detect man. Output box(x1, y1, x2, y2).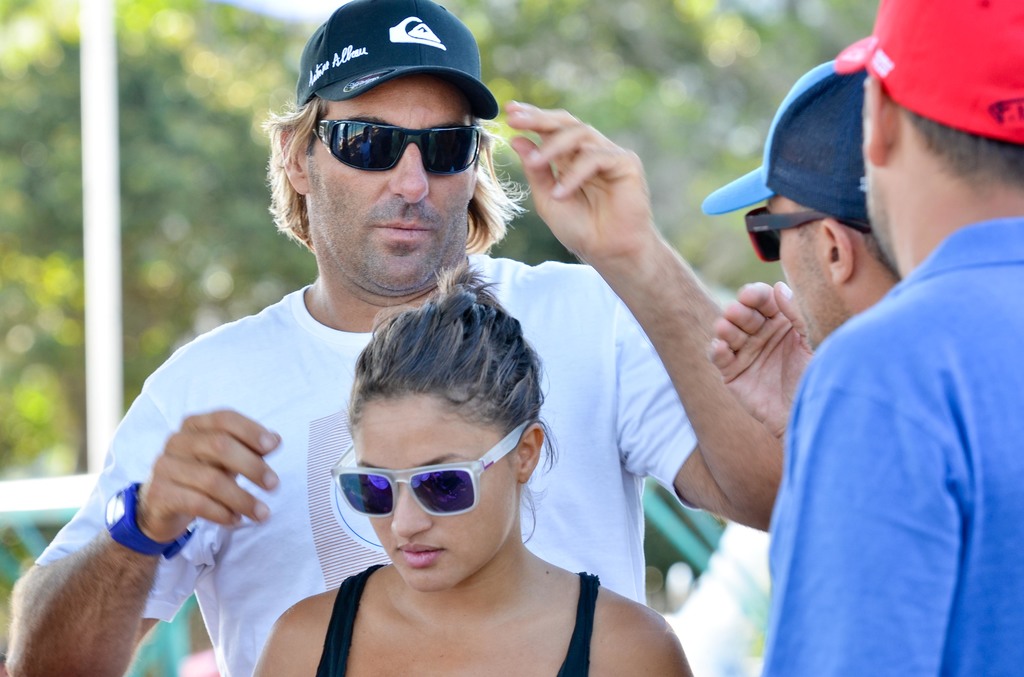
box(9, 0, 701, 676).
